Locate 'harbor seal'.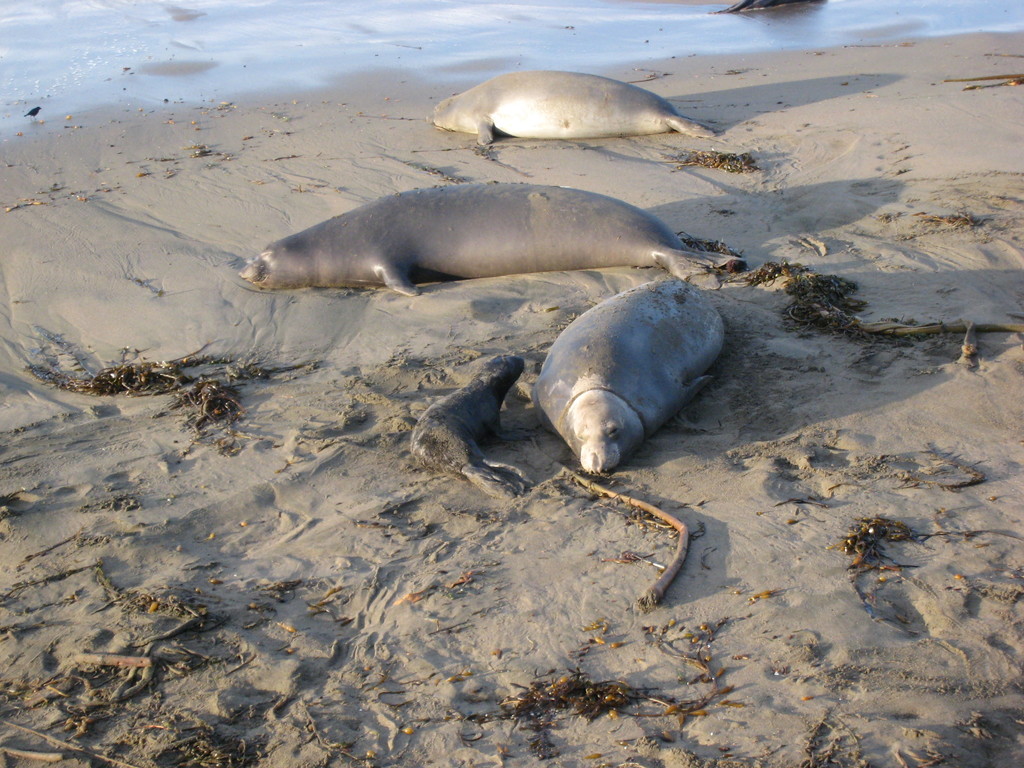
Bounding box: [237, 181, 747, 298].
